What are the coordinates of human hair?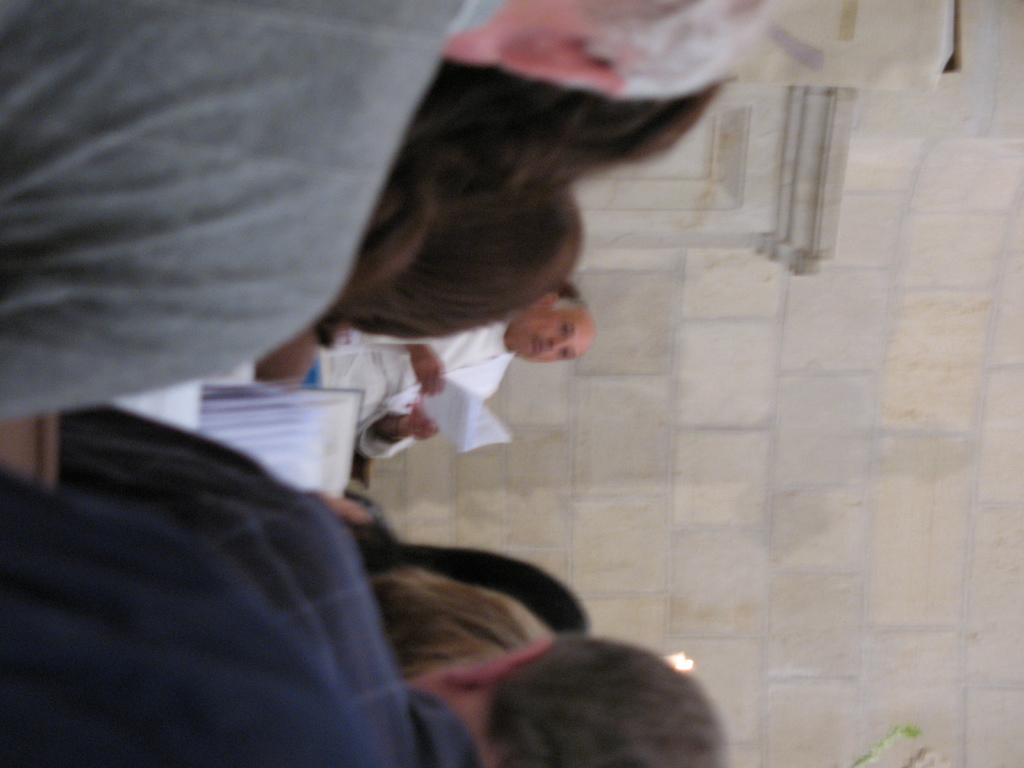
(329, 179, 583, 349).
